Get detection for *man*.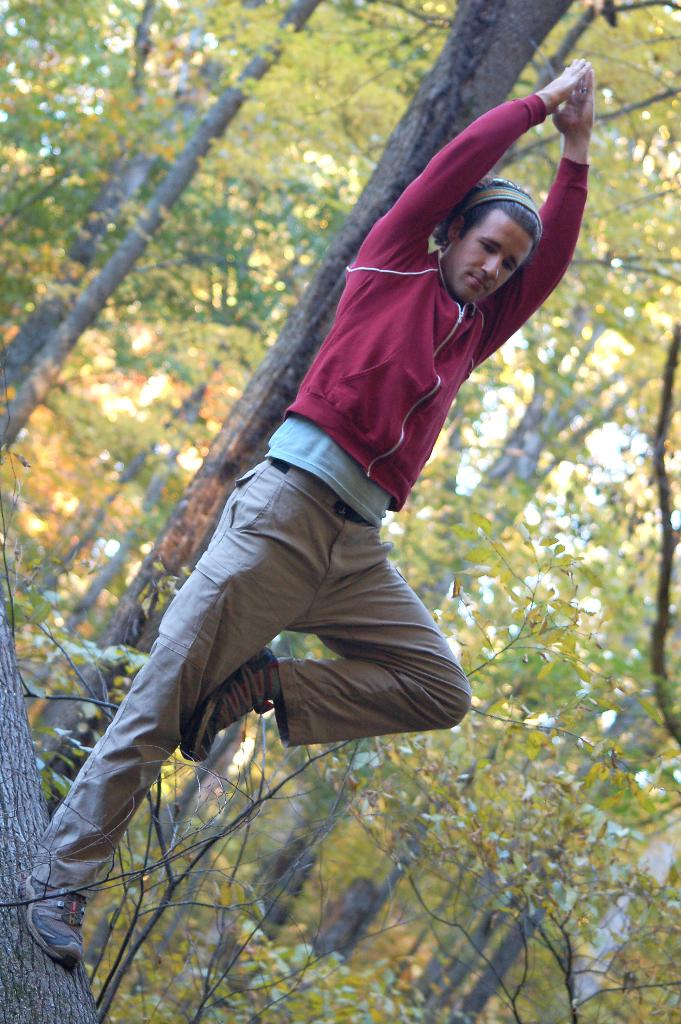
Detection: BBox(20, 60, 591, 974).
